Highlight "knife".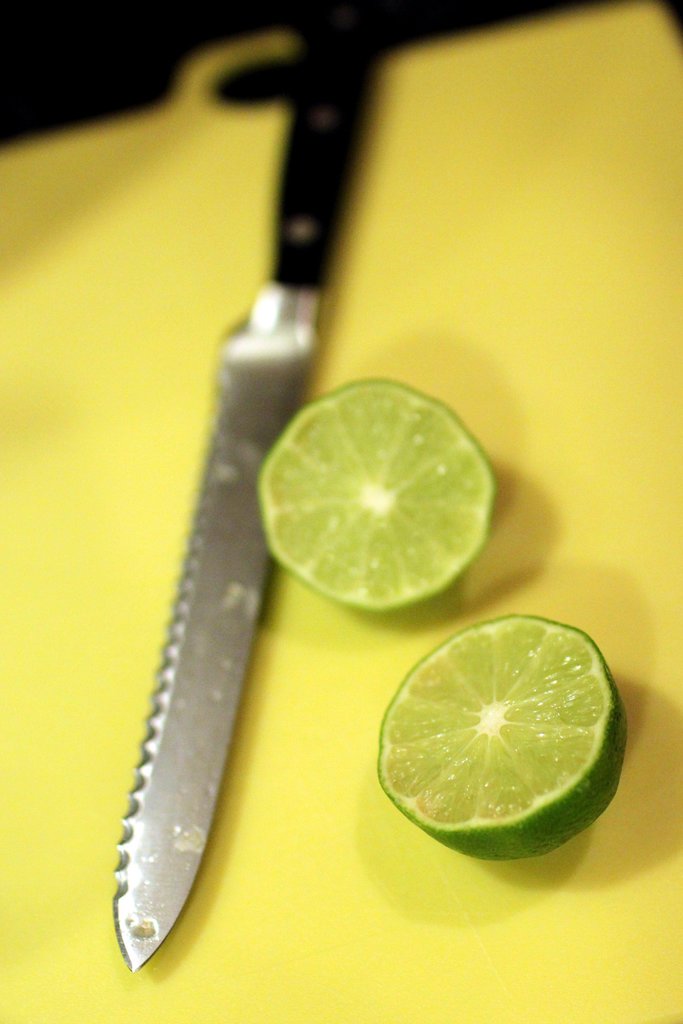
Highlighted region: crop(113, 0, 379, 977).
